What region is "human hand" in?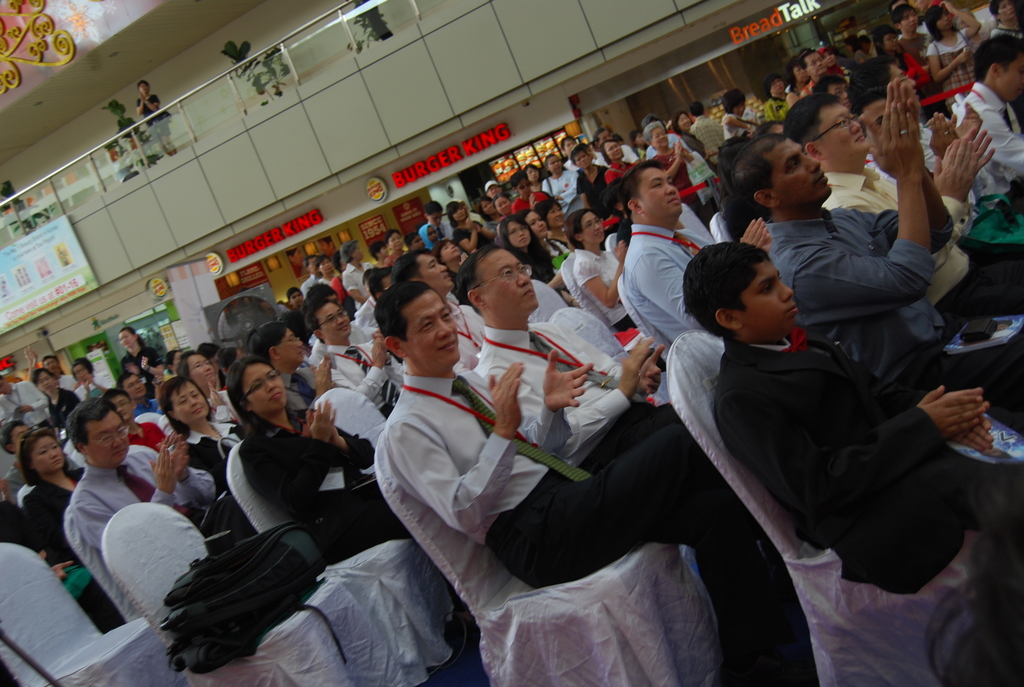
detection(529, 191, 539, 212).
